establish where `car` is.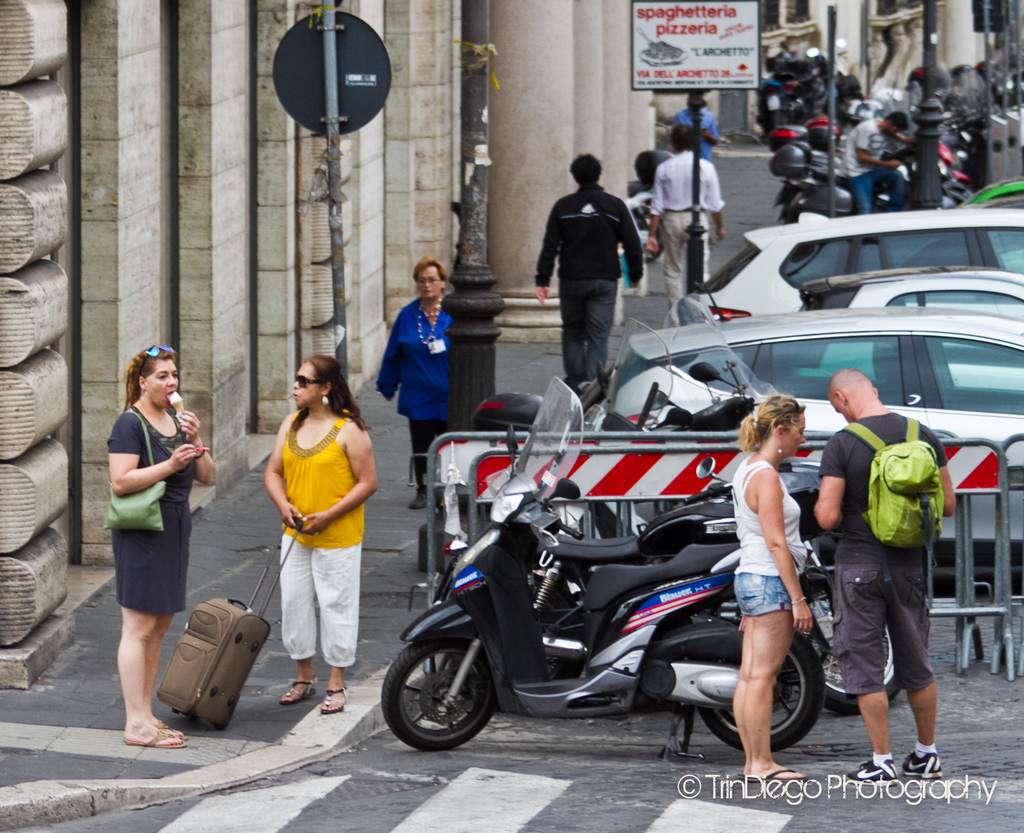
Established at locate(797, 270, 1023, 391).
